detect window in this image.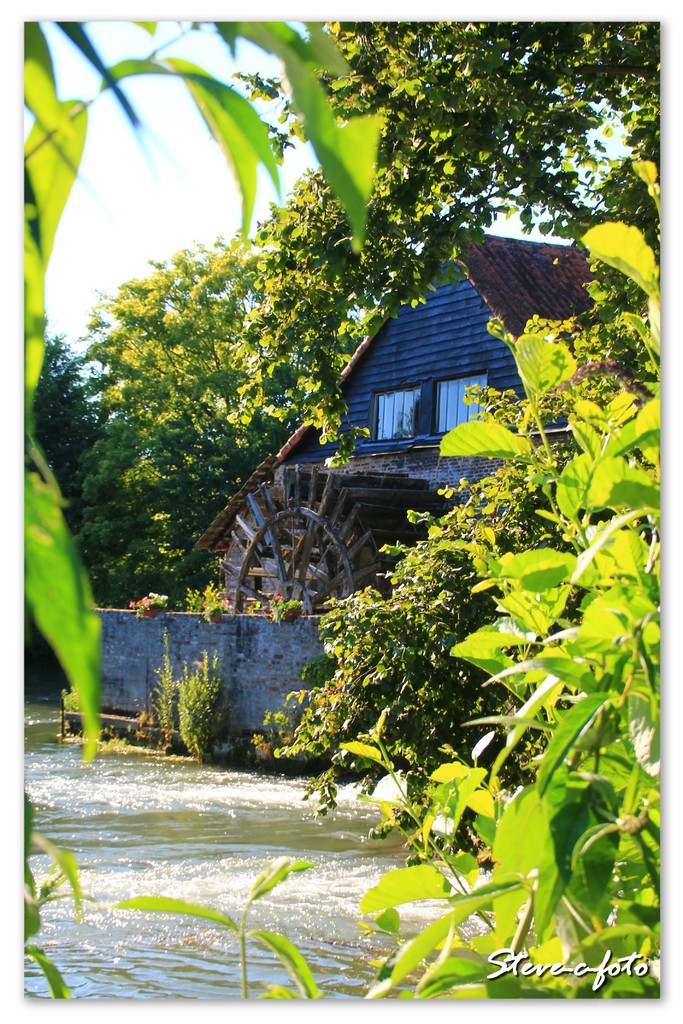
Detection: x1=368, y1=365, x2=470, y2=435.
